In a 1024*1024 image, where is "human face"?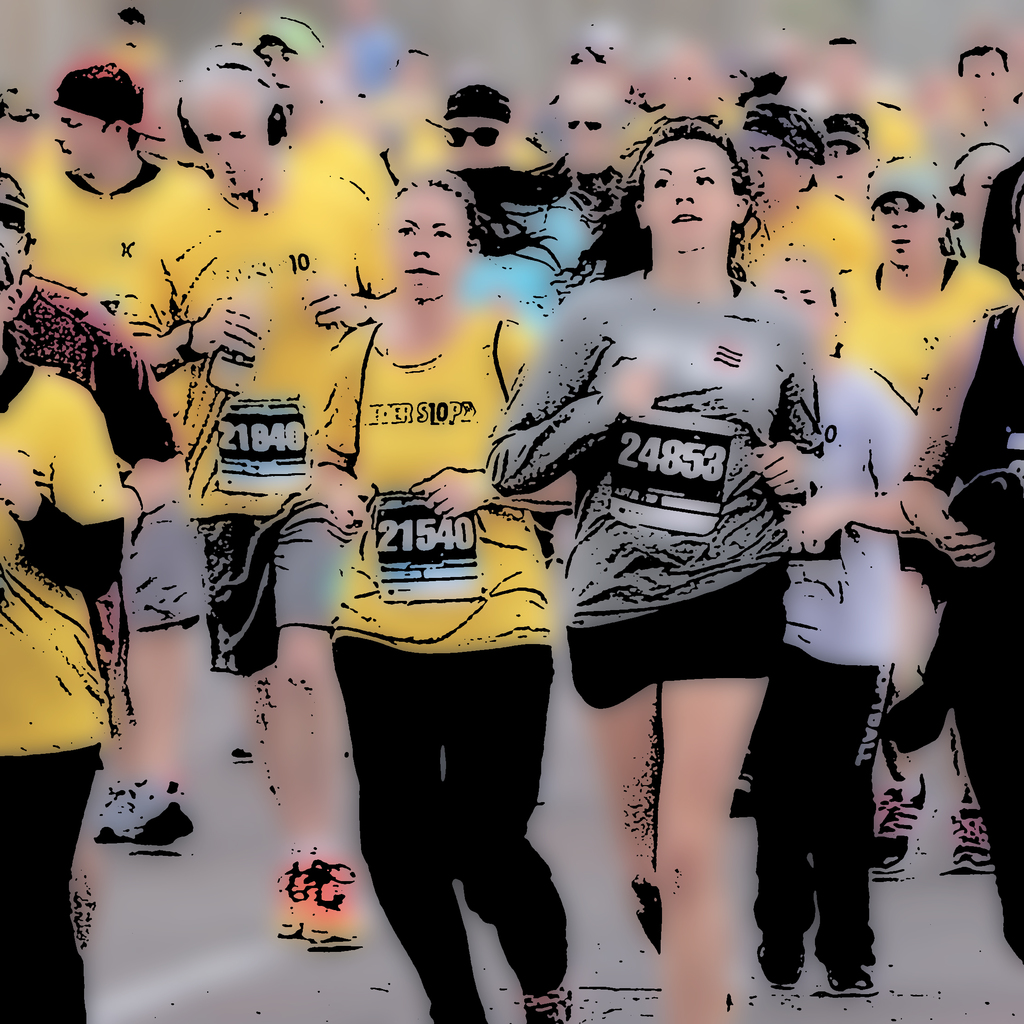
rect(0, 216, 26, 287).
